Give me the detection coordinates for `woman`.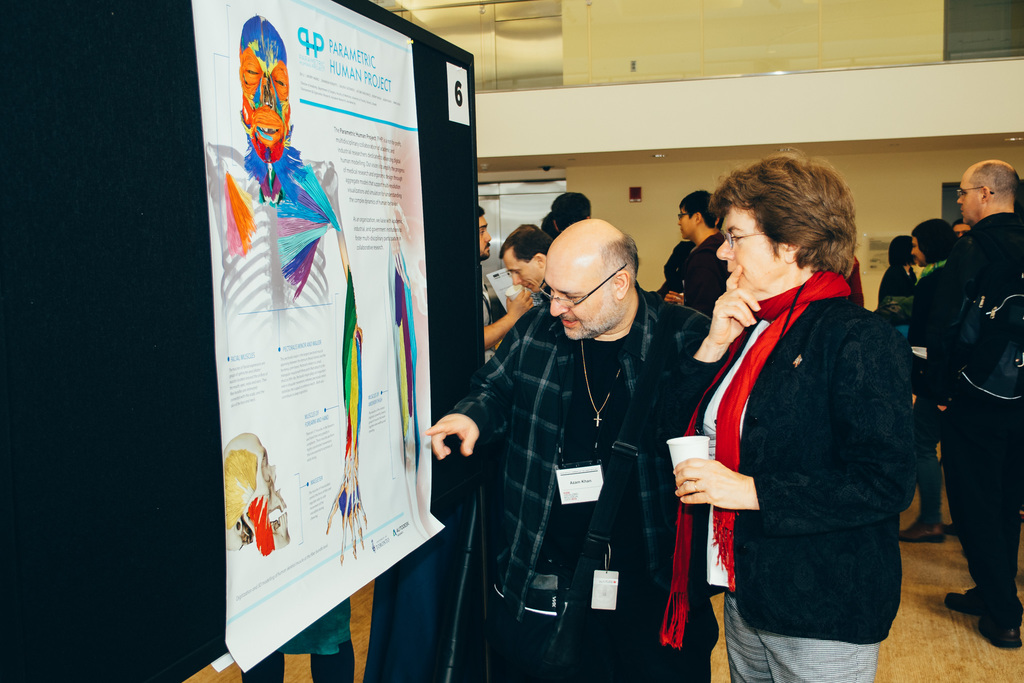
<region>873, 235, 924, 340</region>.
